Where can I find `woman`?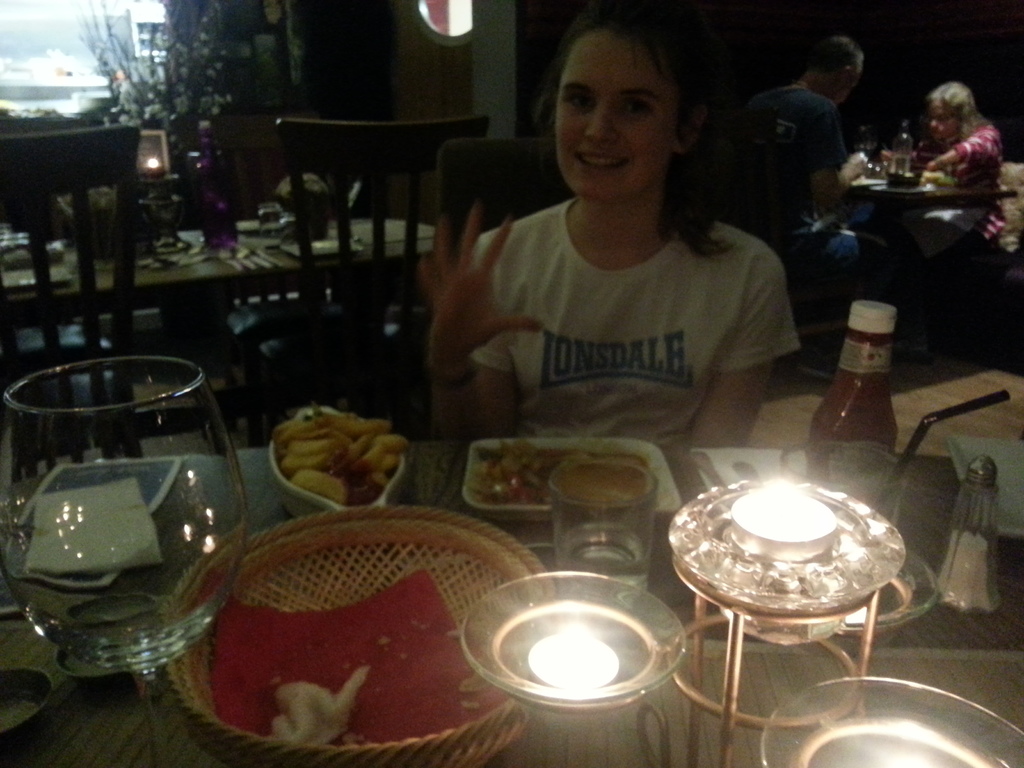
You can find it at Rect(918, 76, 1009, 260).
